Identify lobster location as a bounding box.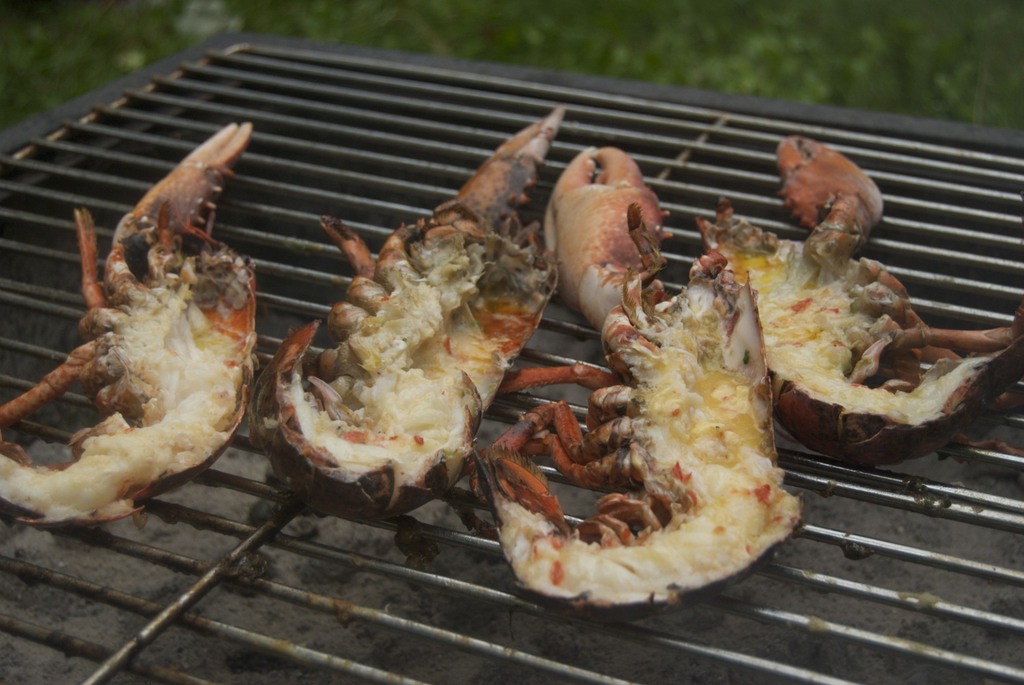
l=465, t=253, r=806, b=613.
